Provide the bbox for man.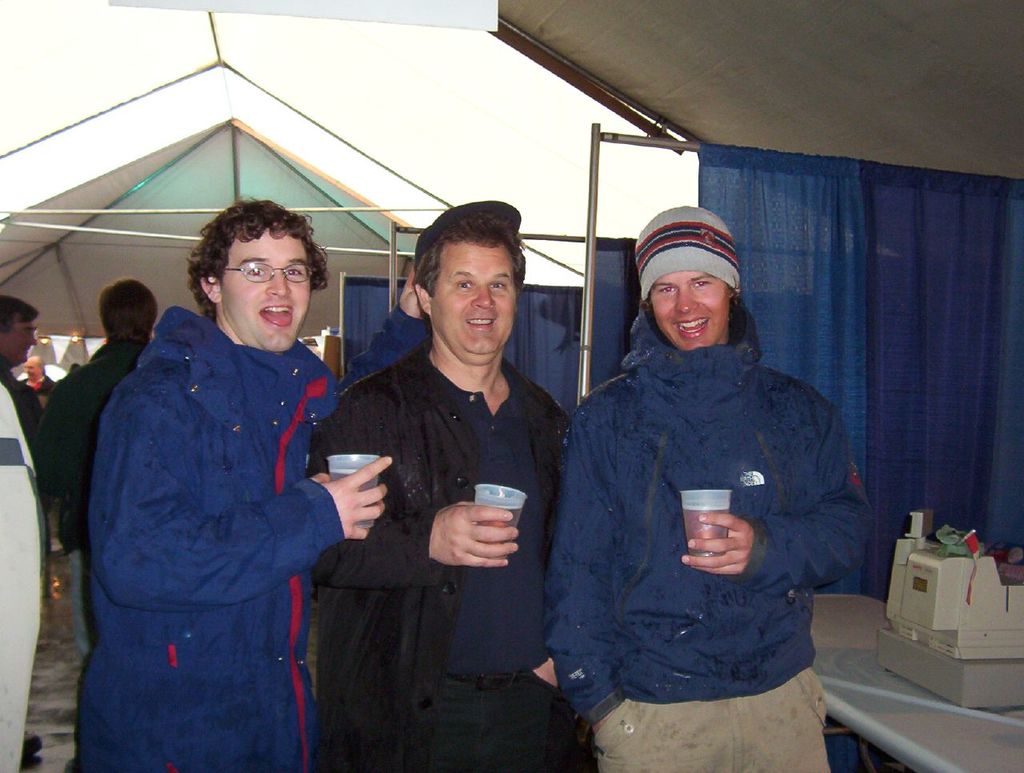
(80, 196, 410, 772).
